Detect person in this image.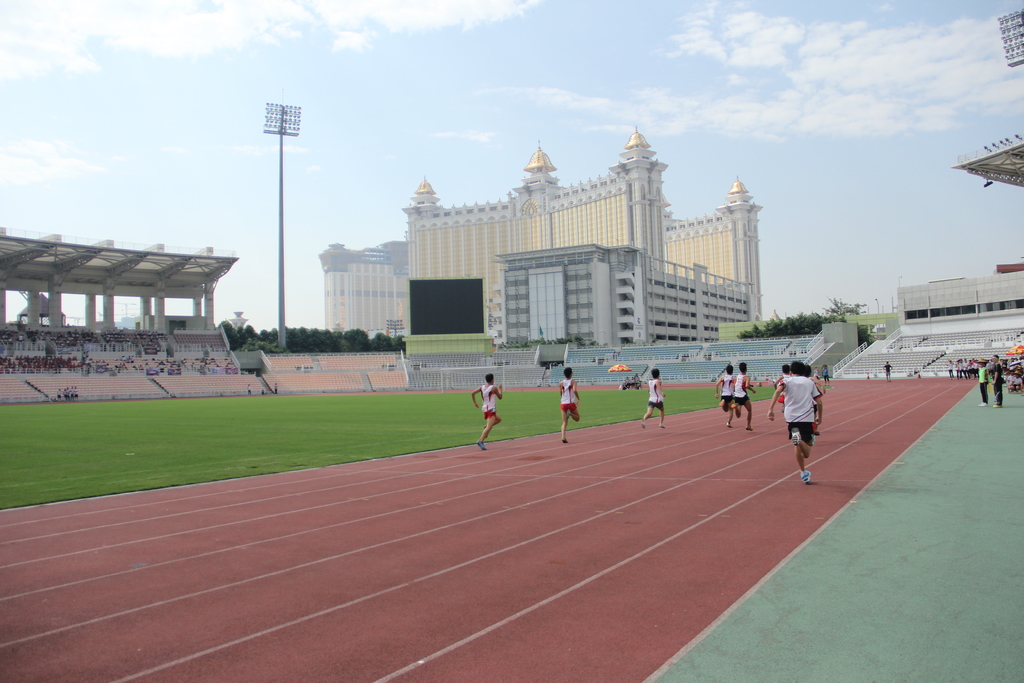
Detection: <region>815, 363, 832, 386</region>.
